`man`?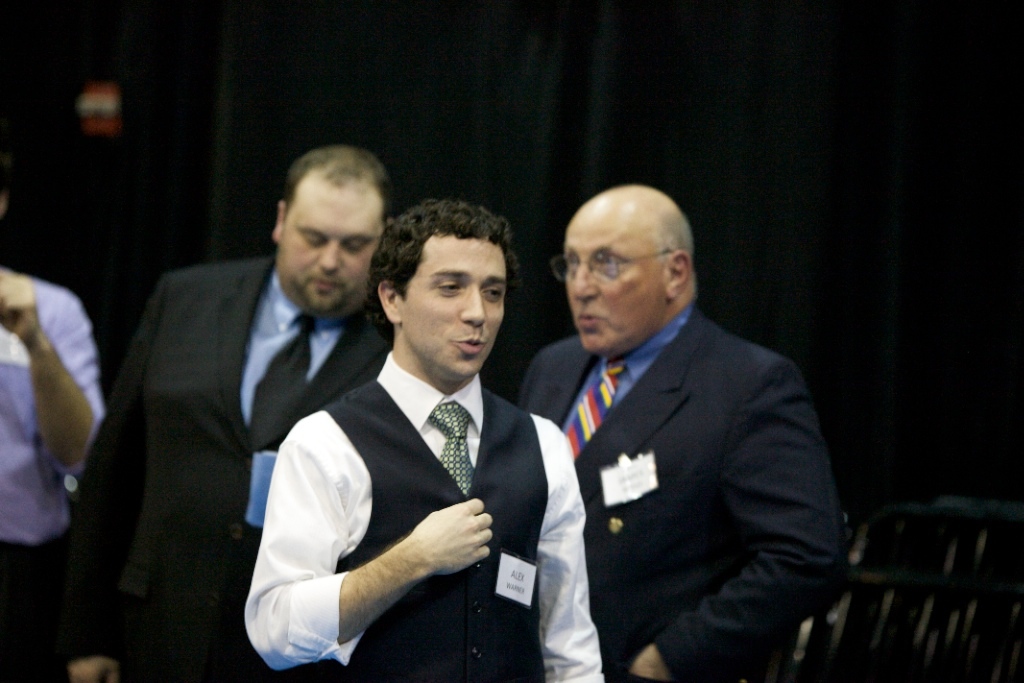
51 140 416 682
